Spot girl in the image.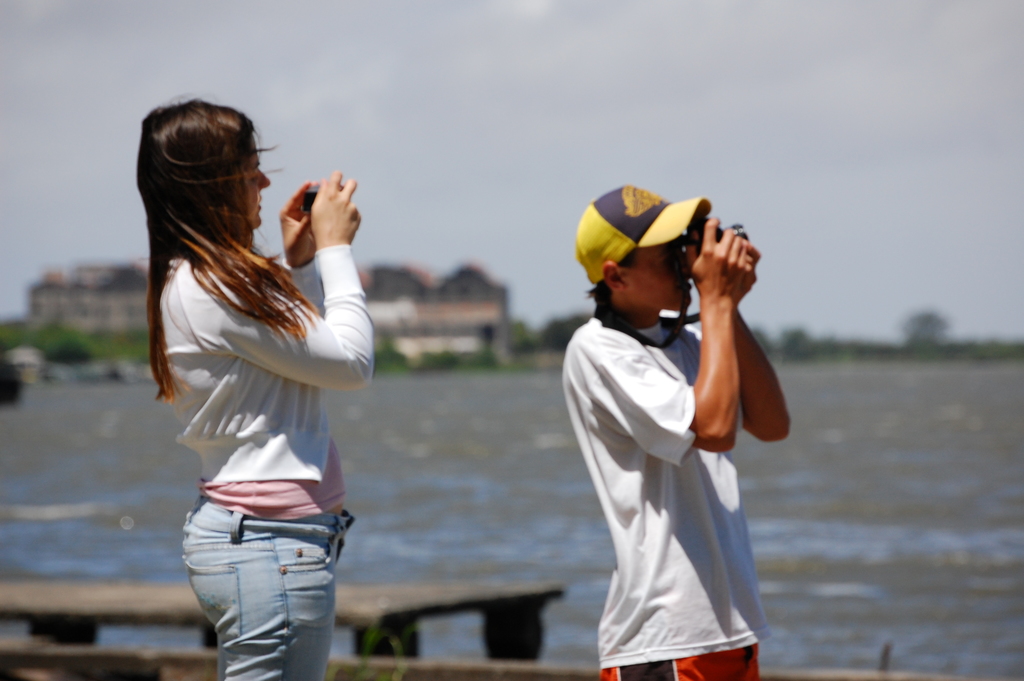
girl found at {"x1": 132, "y1": 99, "x2": 380, "y2": 680}.
